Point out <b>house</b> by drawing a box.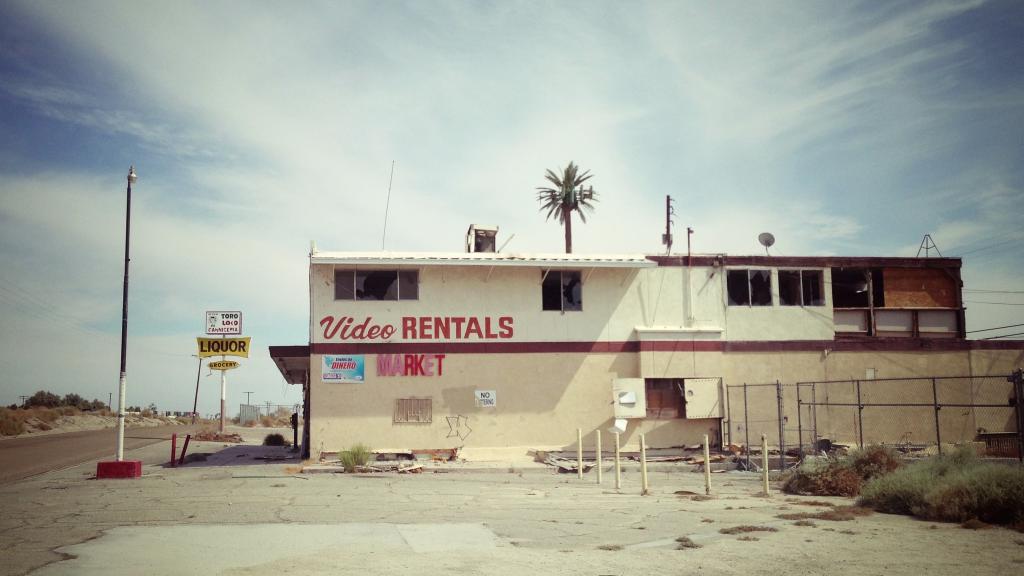
crop(270, 256, 967, 462).
